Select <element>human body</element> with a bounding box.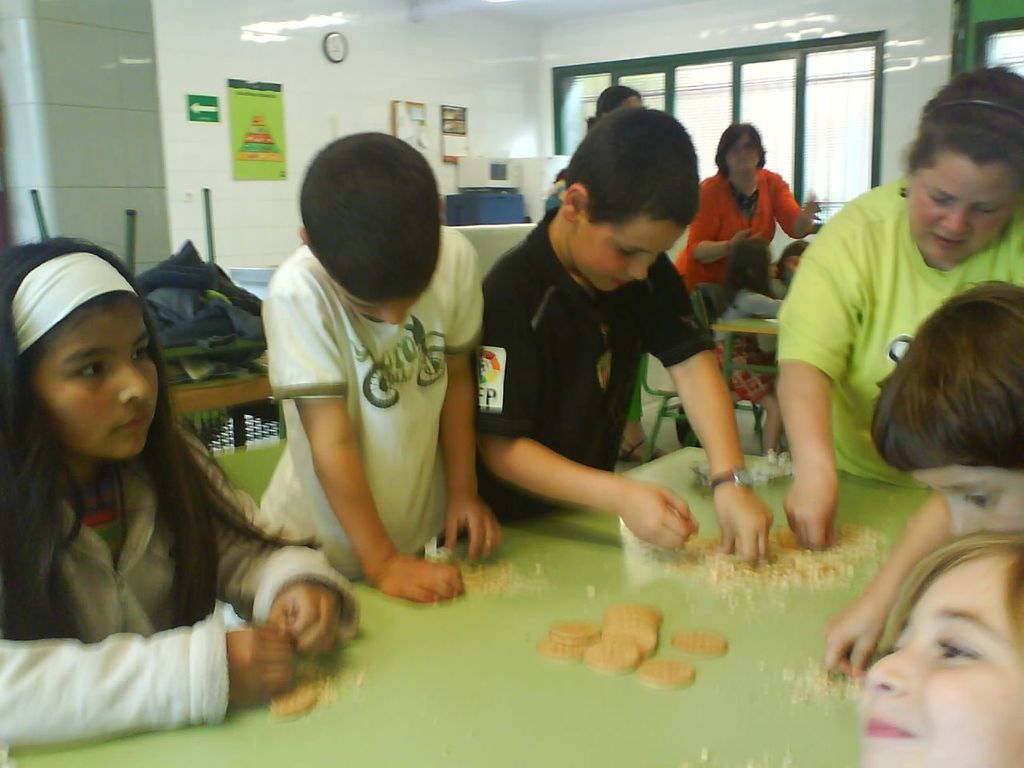
pyautogui.locateOnScreen(861, 518, 1023, 767).
